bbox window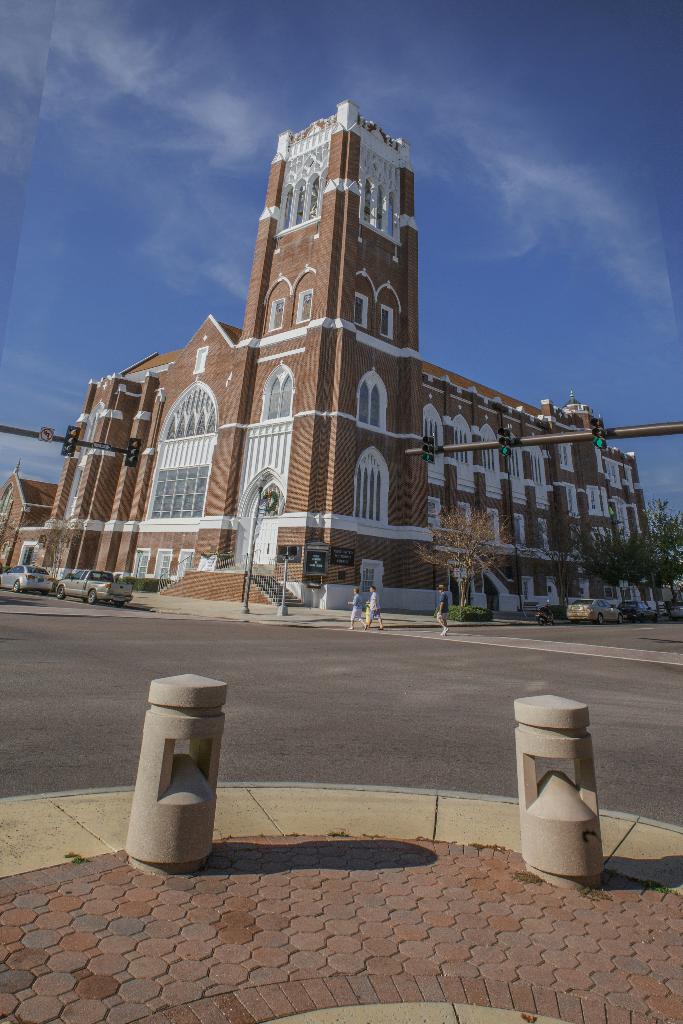
detection(606, 460, 623, 486)
